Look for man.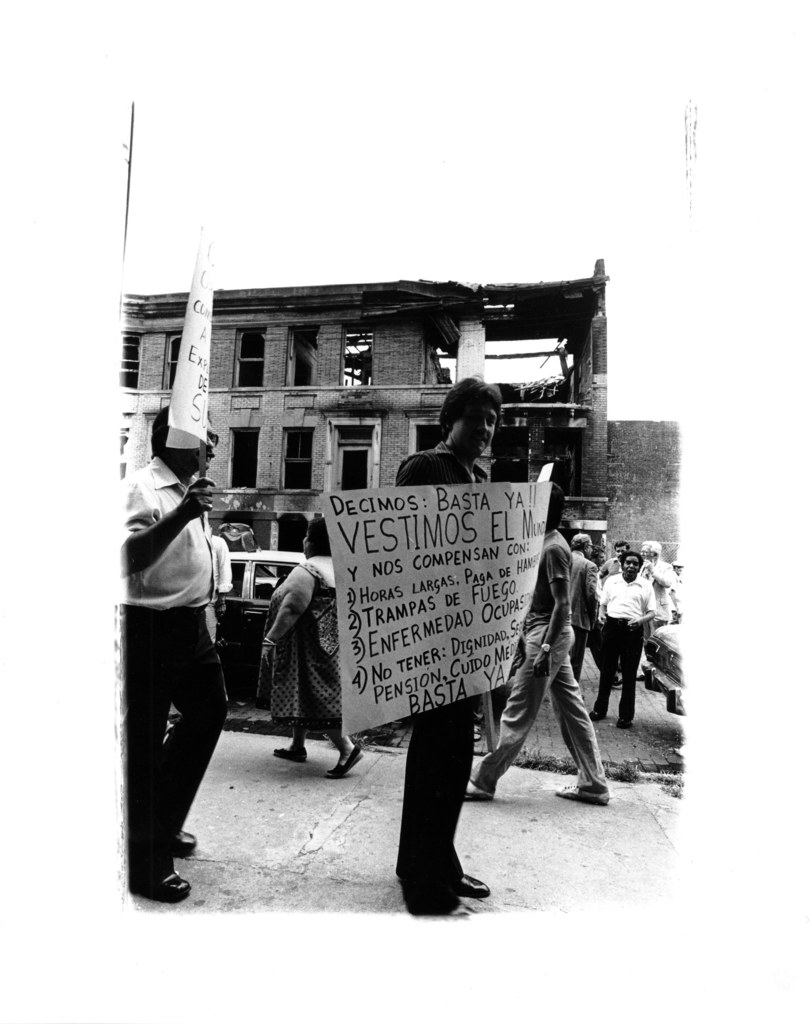
Found: 571,529,603,678.
